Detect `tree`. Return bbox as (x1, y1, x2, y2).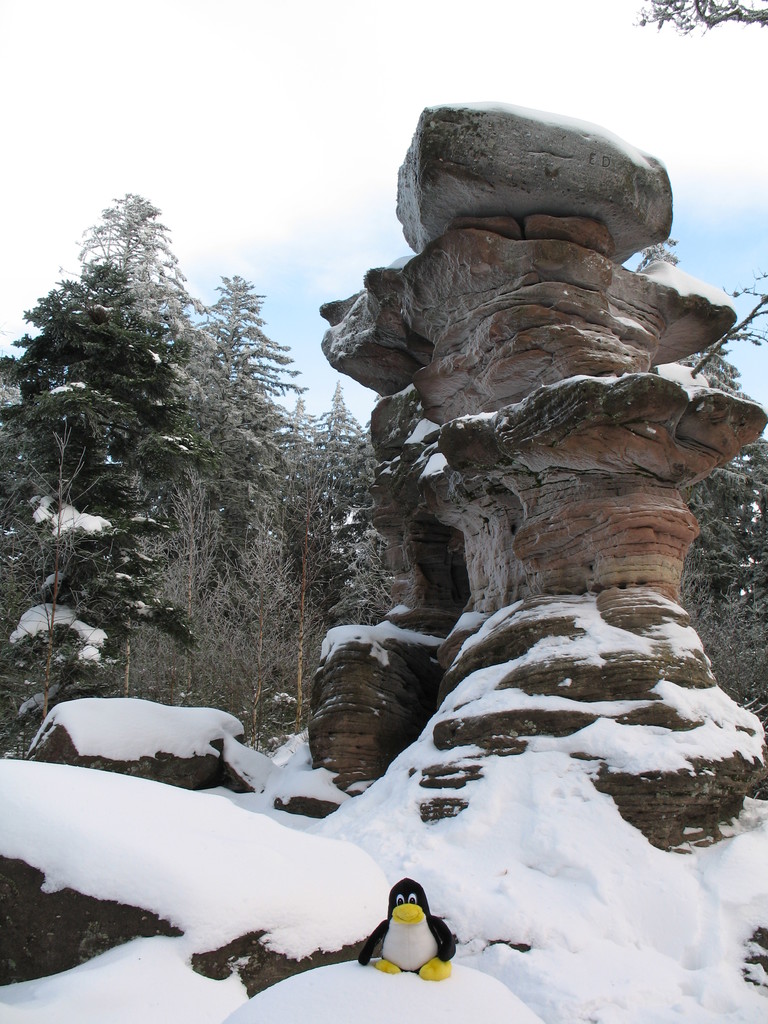
(632, 0, 767, 39).
